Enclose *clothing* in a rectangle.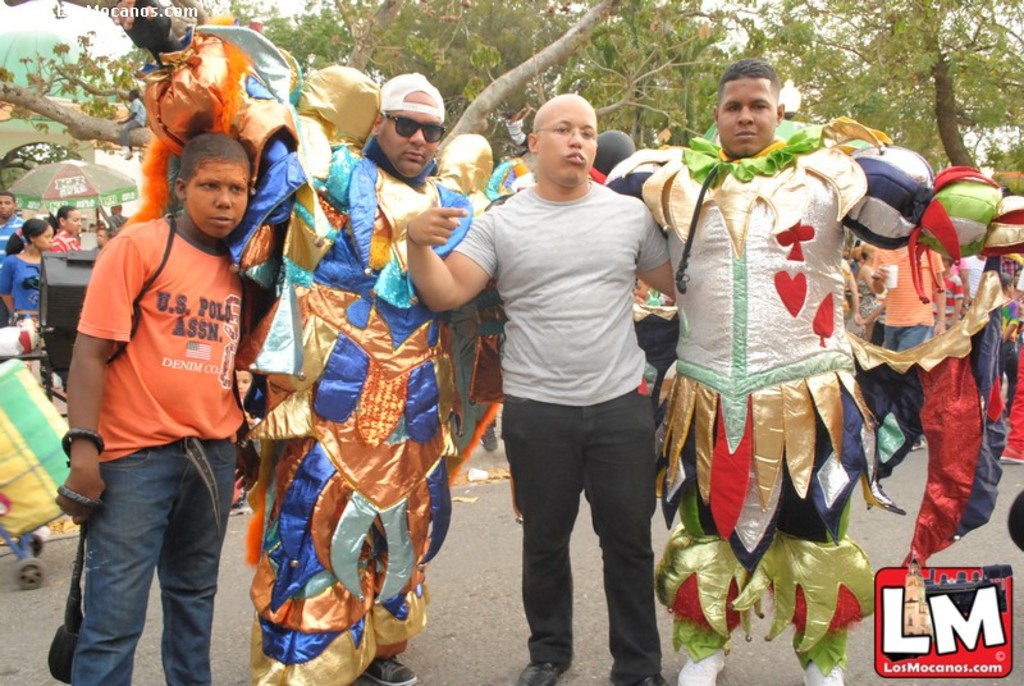
603, 140, 1023, 662.
